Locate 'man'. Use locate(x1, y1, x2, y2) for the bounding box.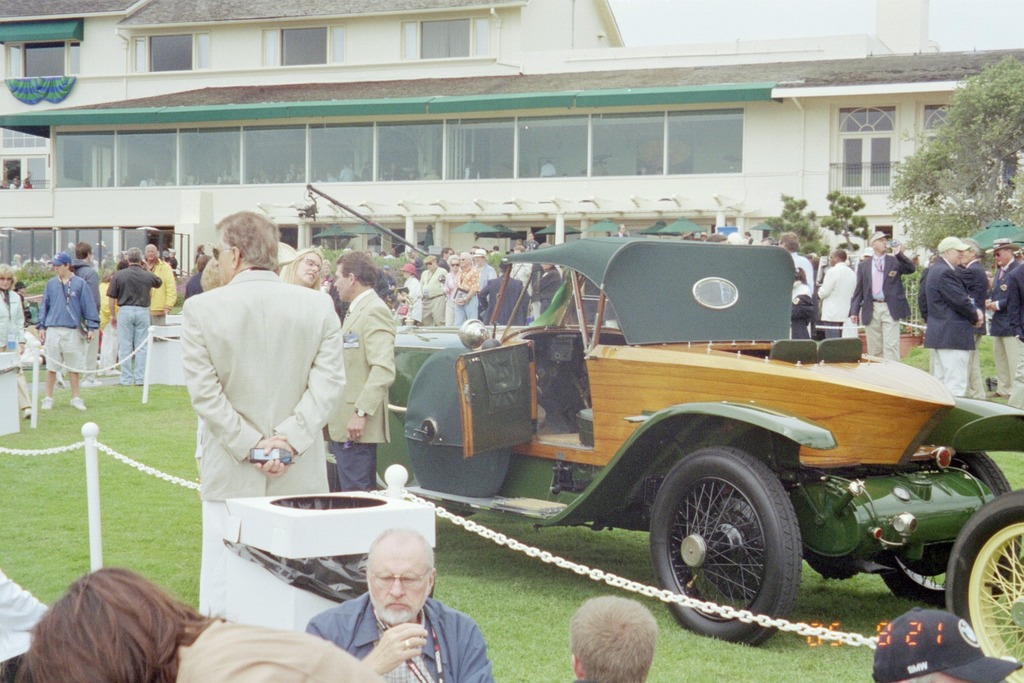
locate(41, 249, 98, 414).
